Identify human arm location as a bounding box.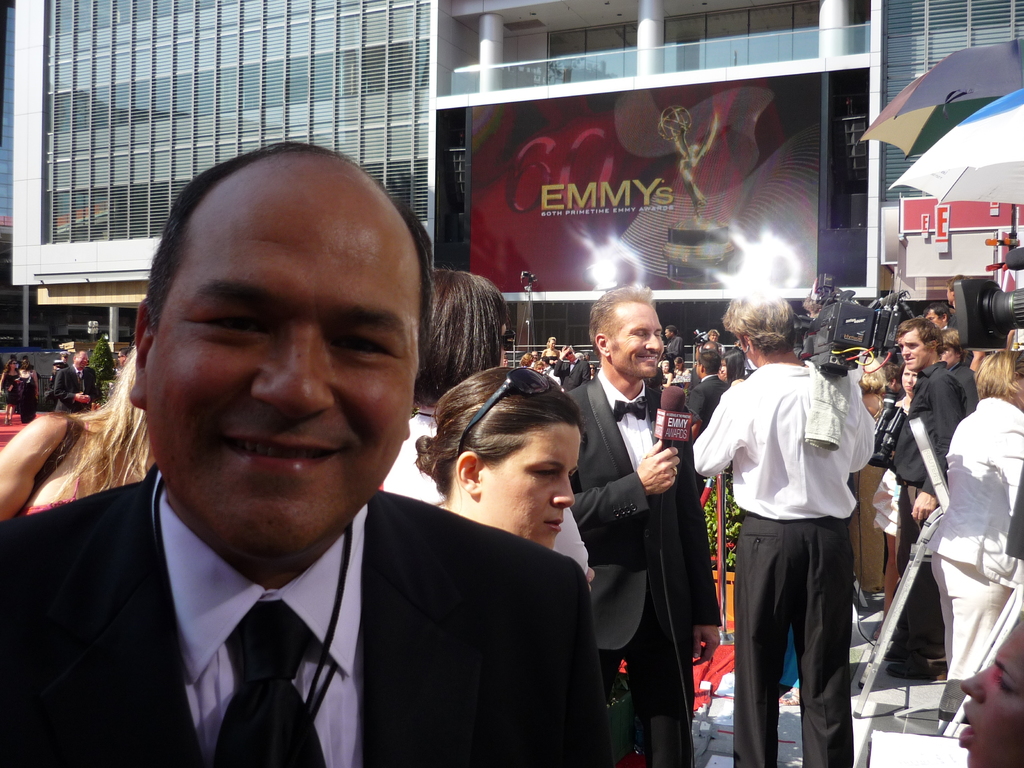
box(907, 372, 966, 526).
